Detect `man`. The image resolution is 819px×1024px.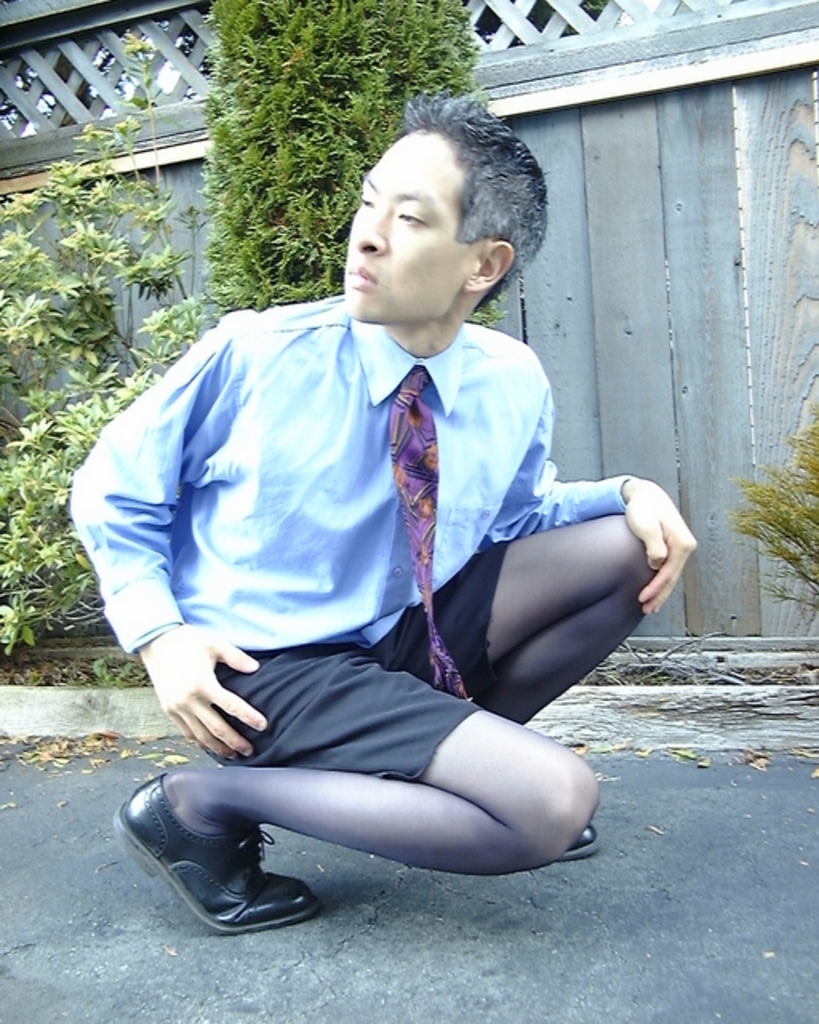
bbox=[83, 90, 665, 946].
